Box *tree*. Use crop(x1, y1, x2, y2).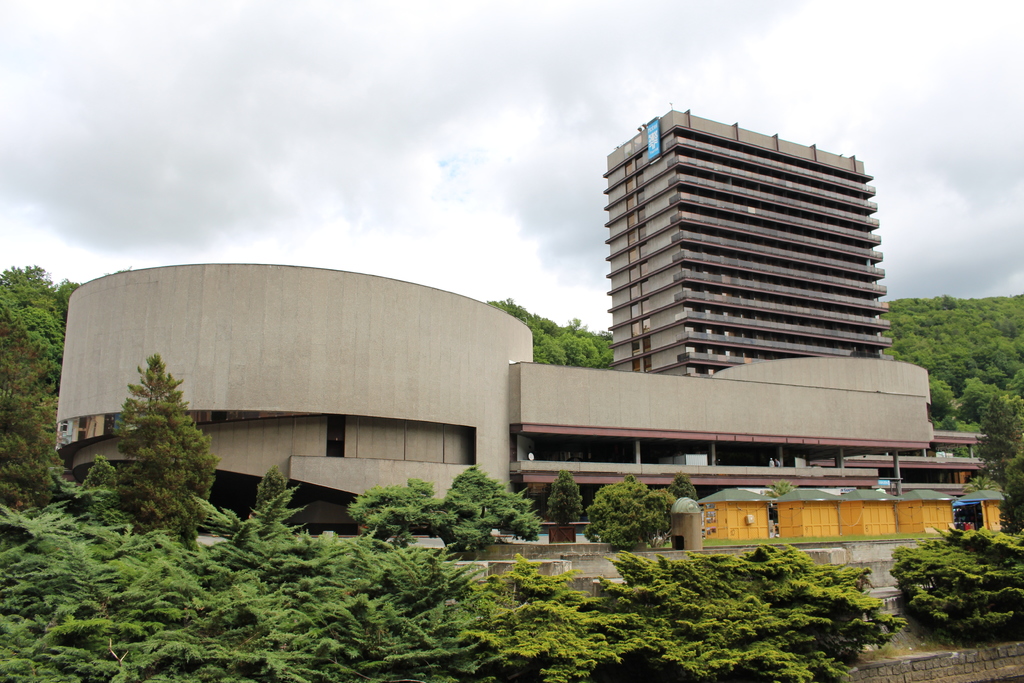
crop(570, 313, 613, 365).
